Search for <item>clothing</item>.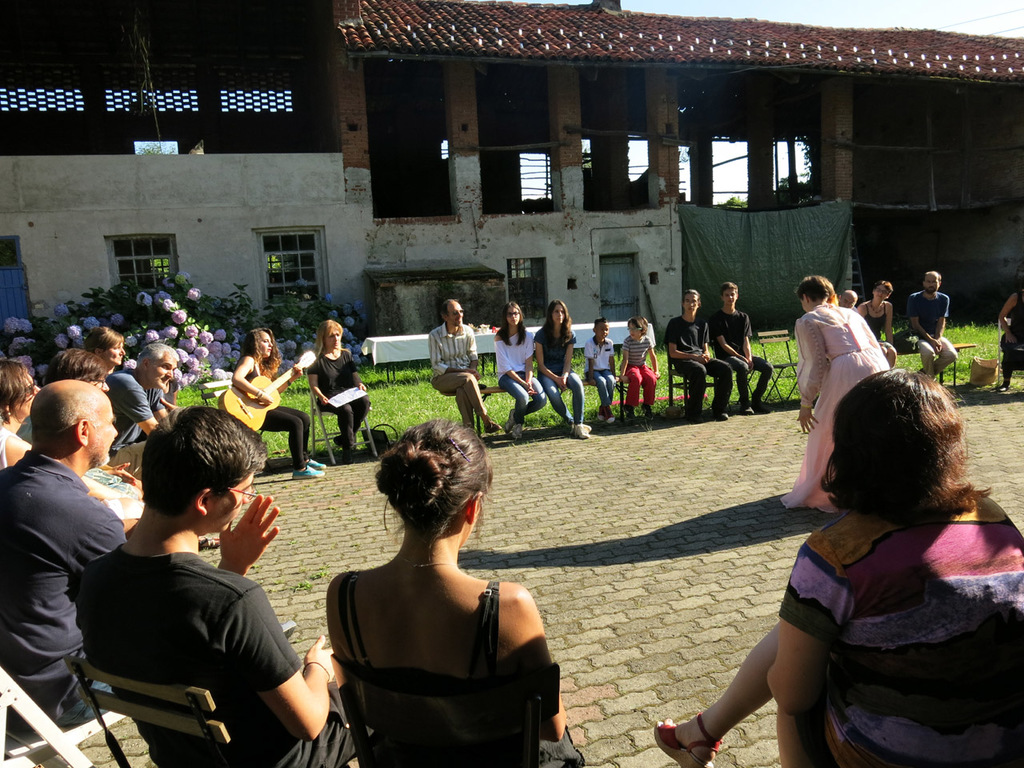
Found at rect(790, 302, 886, 512).
